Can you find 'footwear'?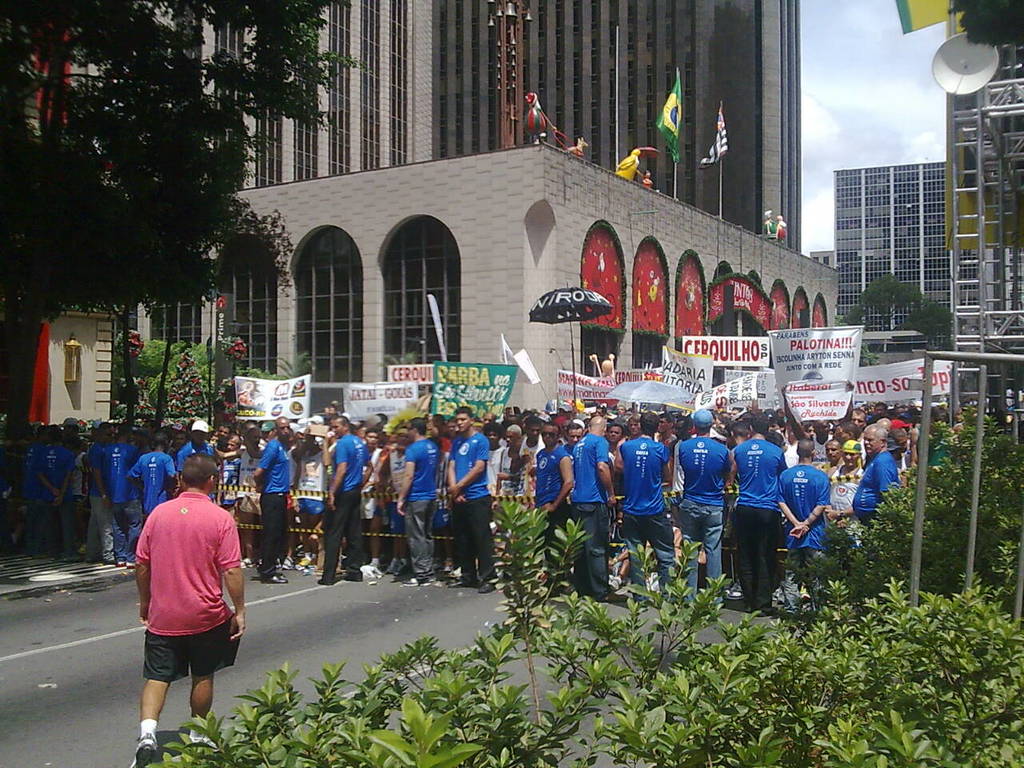
Yes, bounding box: crop(380, 560, 397, 578).
